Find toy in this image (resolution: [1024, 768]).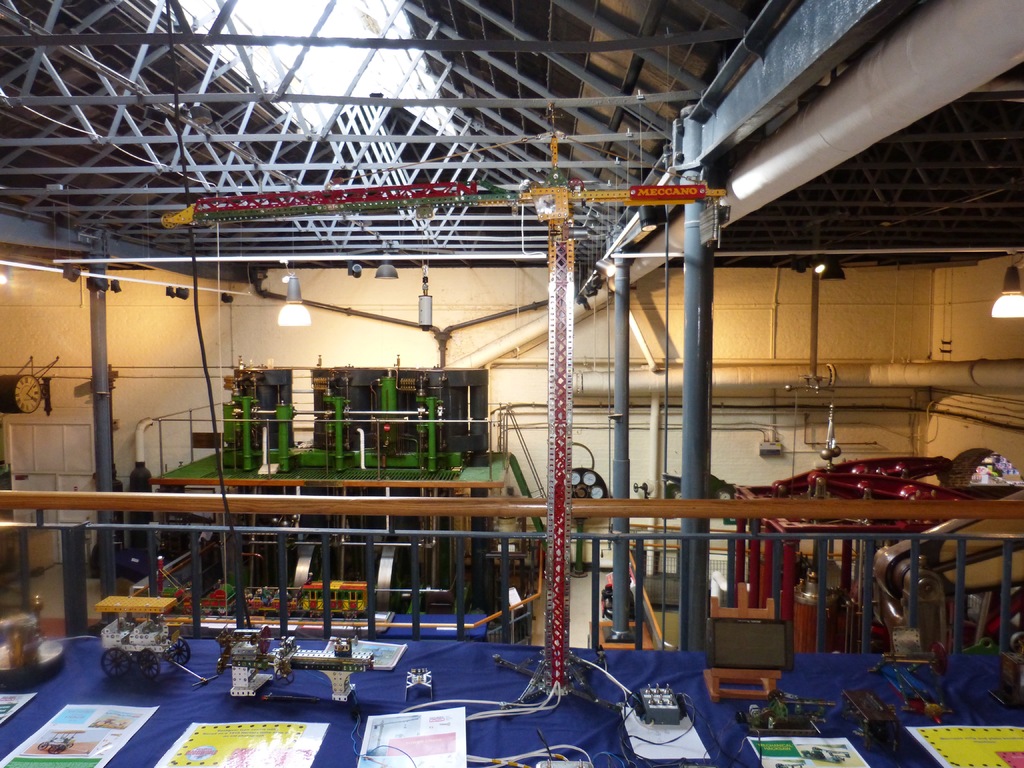
[212, 626, 264, 662].
